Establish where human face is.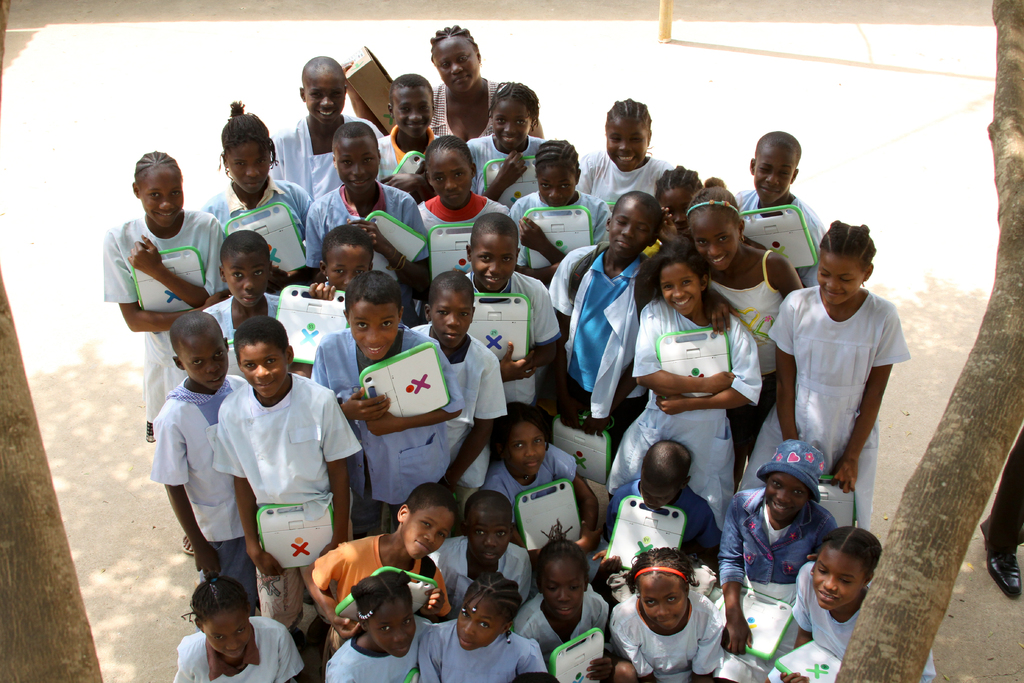
Established at locate(224, 243, 263, 306).
